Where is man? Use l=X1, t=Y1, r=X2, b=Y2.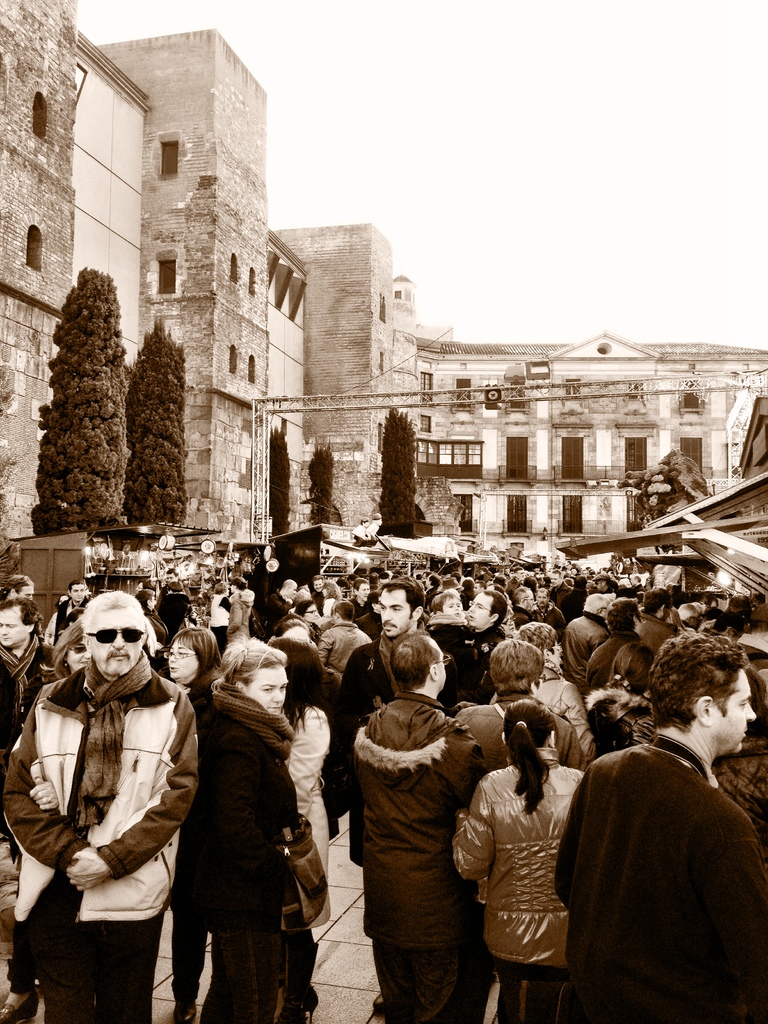
l=476, t=565, r=492, b=578.
